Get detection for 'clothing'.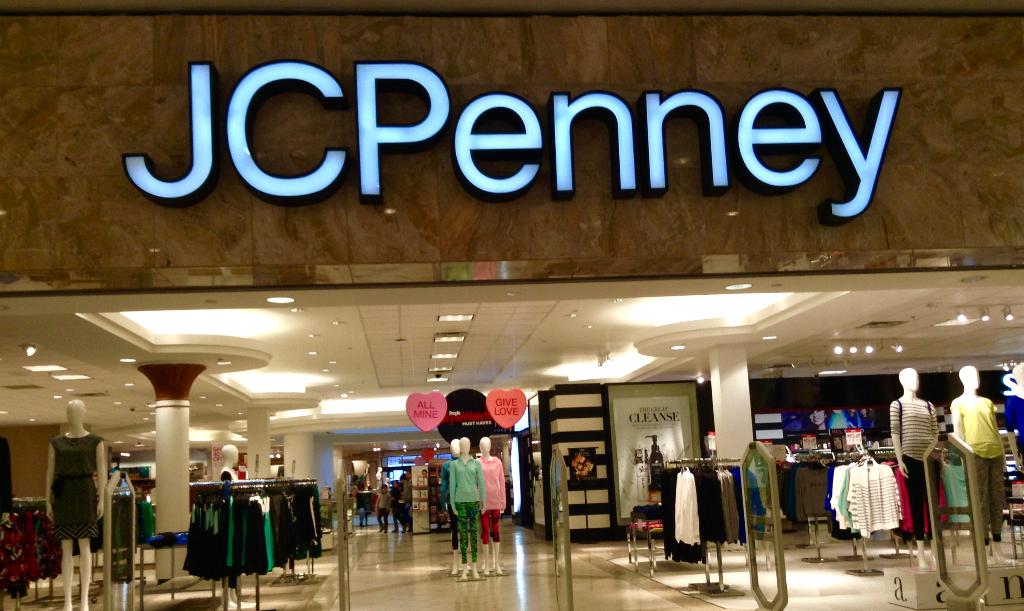
Detection: locate(851, 464, 898, 542).
